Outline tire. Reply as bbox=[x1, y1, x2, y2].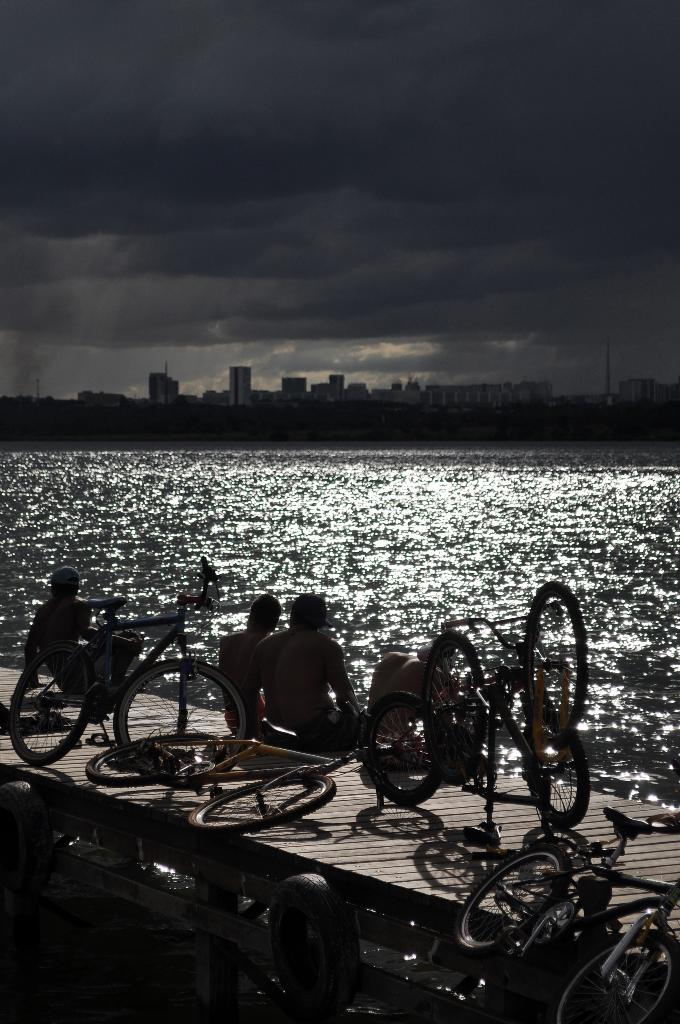
bbox=[88, 732, 238, 787].
